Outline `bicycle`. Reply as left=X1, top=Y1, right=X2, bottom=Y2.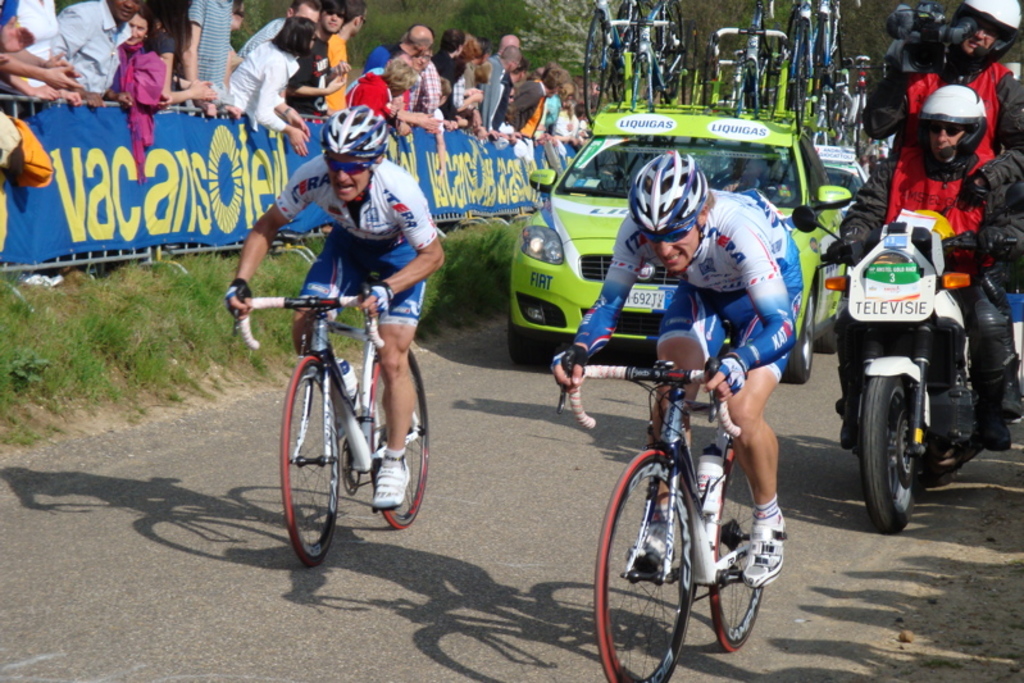
left=787, top=0, right=837, bottom=105.
